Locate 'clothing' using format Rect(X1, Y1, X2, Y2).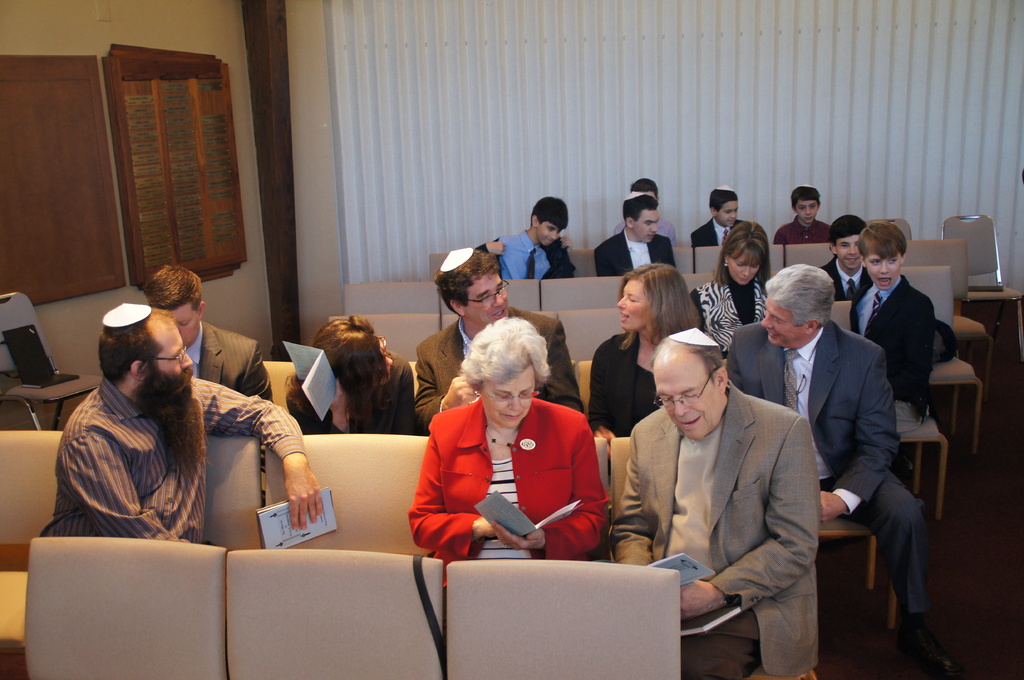
Rect(596, 227, 680, 282).
